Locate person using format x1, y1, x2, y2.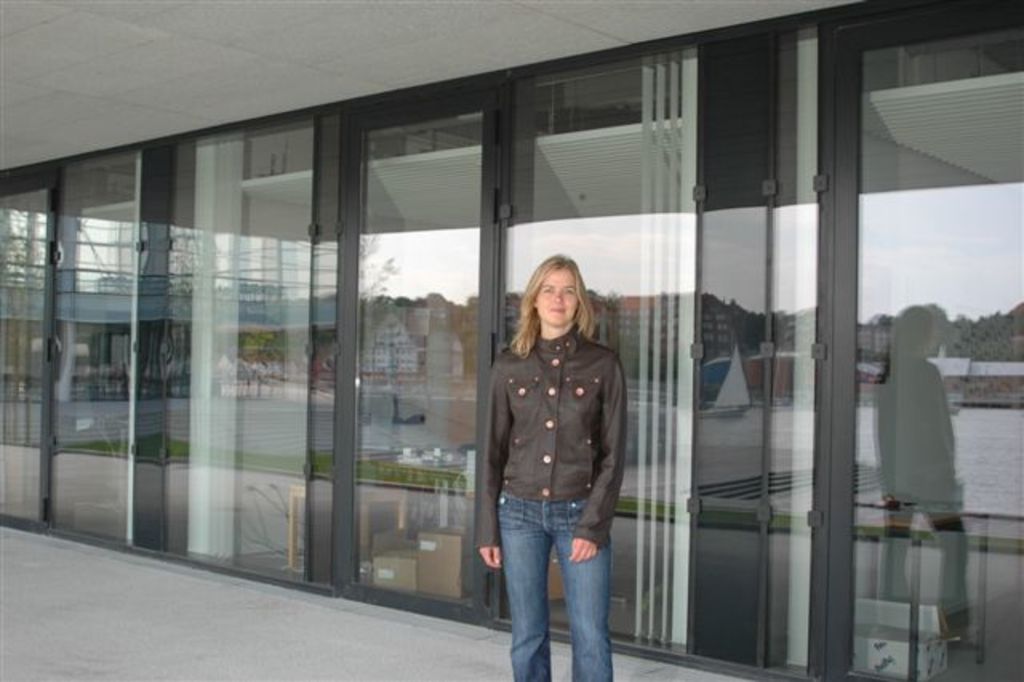
486, 275, 646, 674.
